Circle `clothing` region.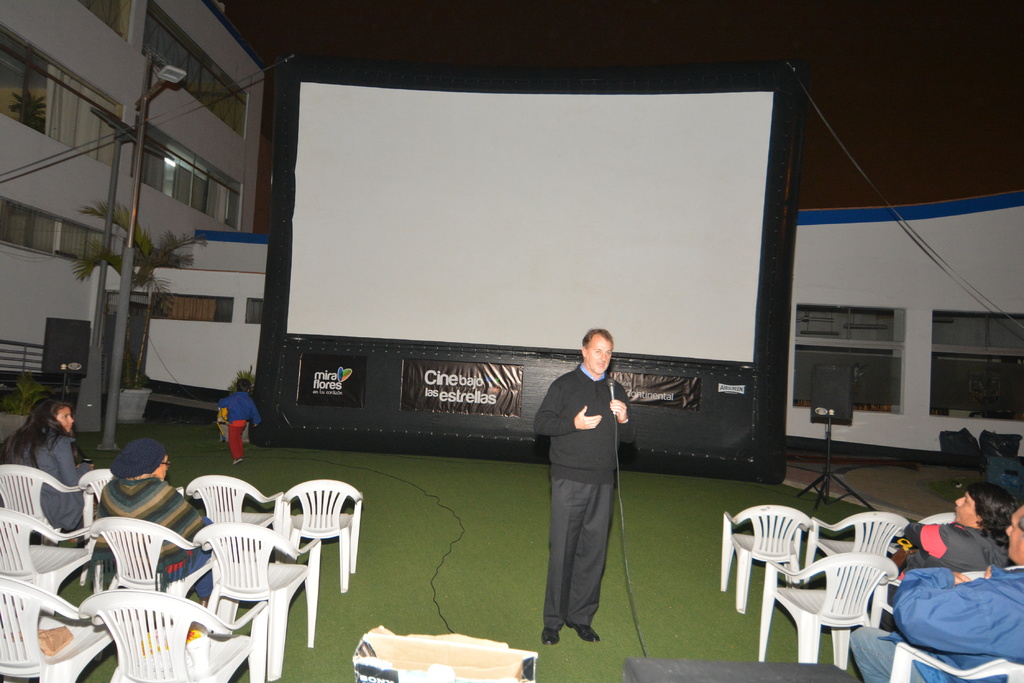
Region: bbox=[1, 438, 91, 532].
